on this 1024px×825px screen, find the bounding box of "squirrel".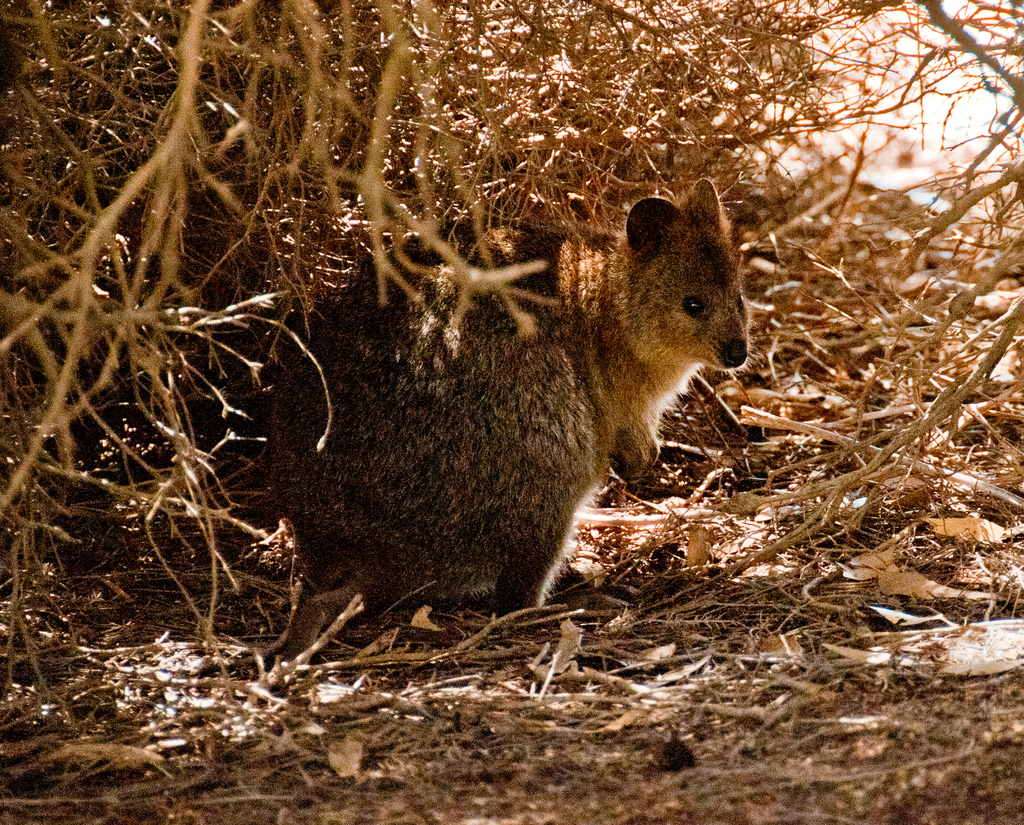
Bounding box: Rect(211, 154, 752, 653).
